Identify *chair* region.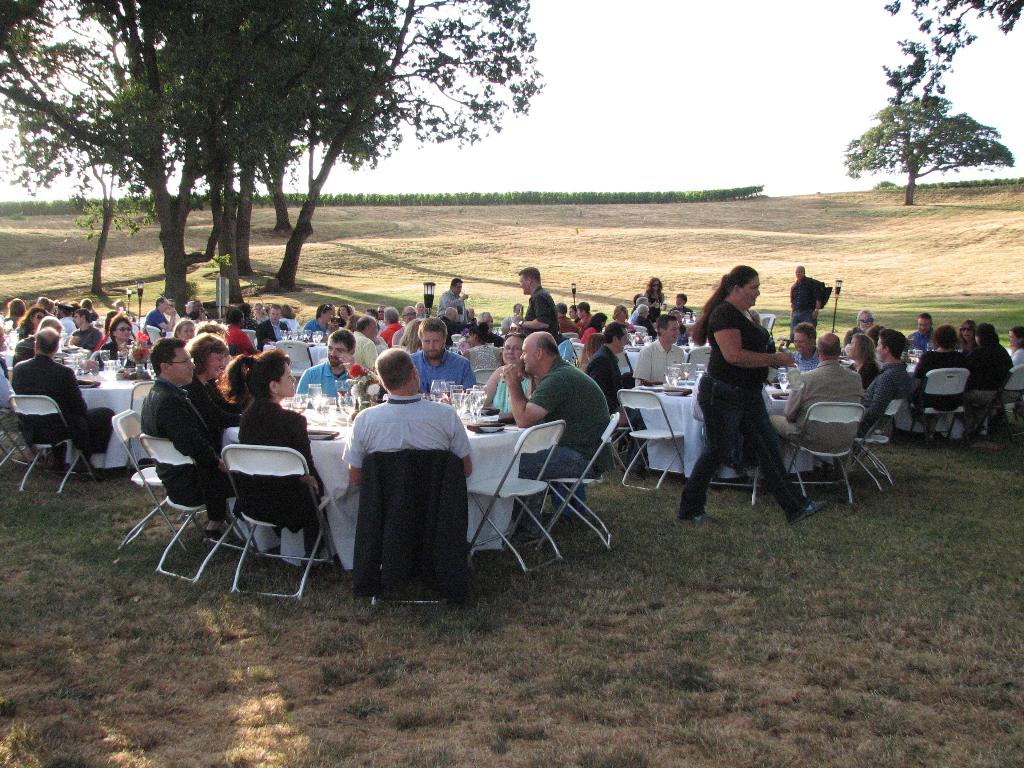
Region: select_region(111, 407, 209, 550).
